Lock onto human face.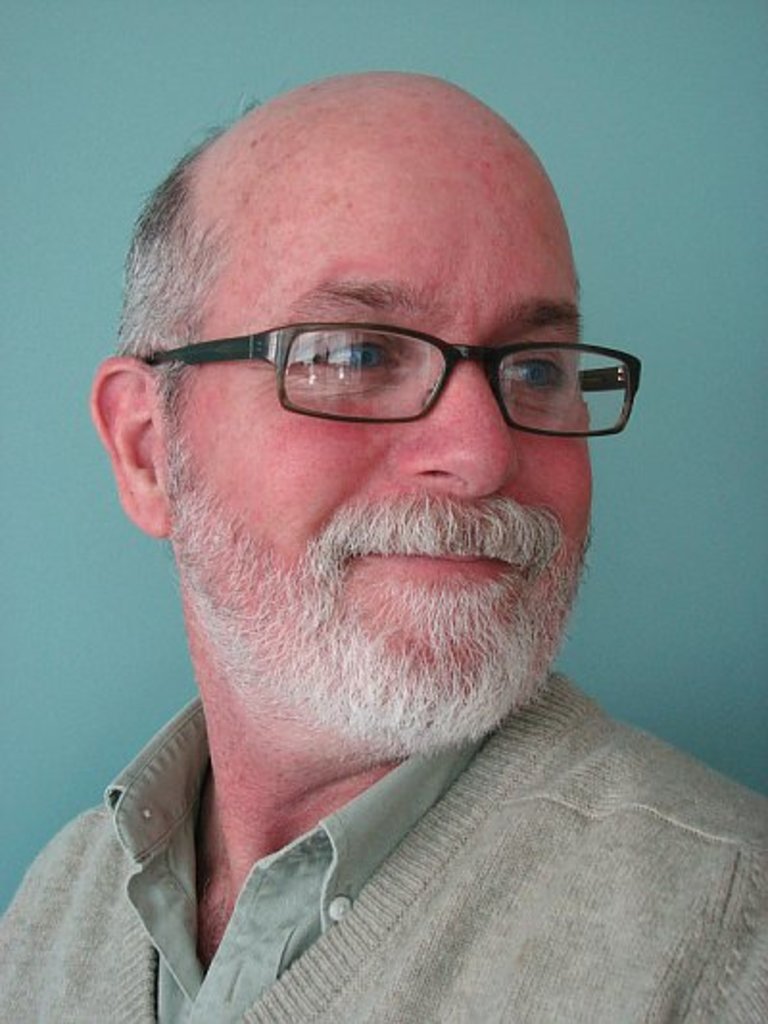
Locked: left=182, top=81, right=607, bottom=717.
